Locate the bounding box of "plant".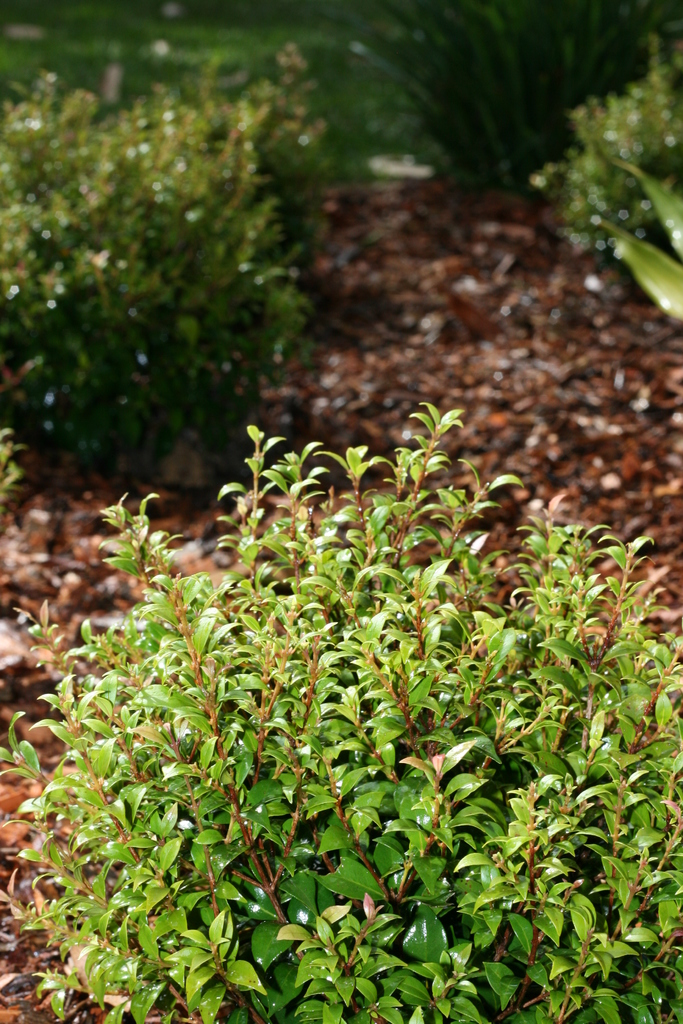
Bounding box: [x1=12, y1=298, x2=682, y2=1023].
